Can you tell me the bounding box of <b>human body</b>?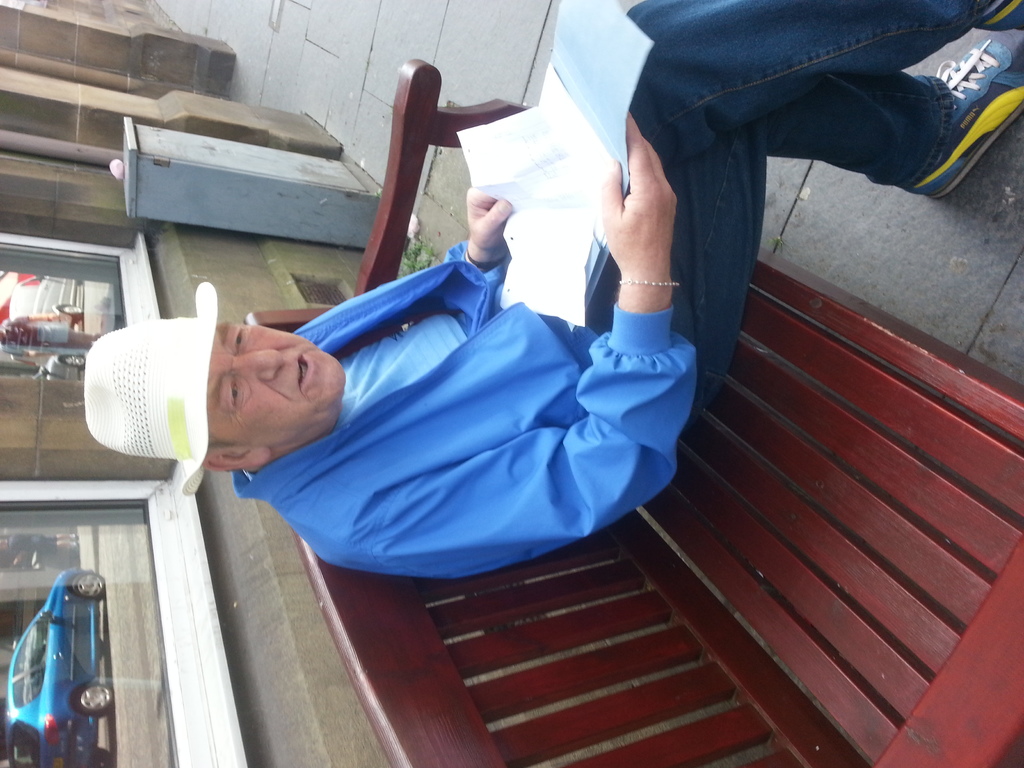
region(0, 306, 100, 351).
